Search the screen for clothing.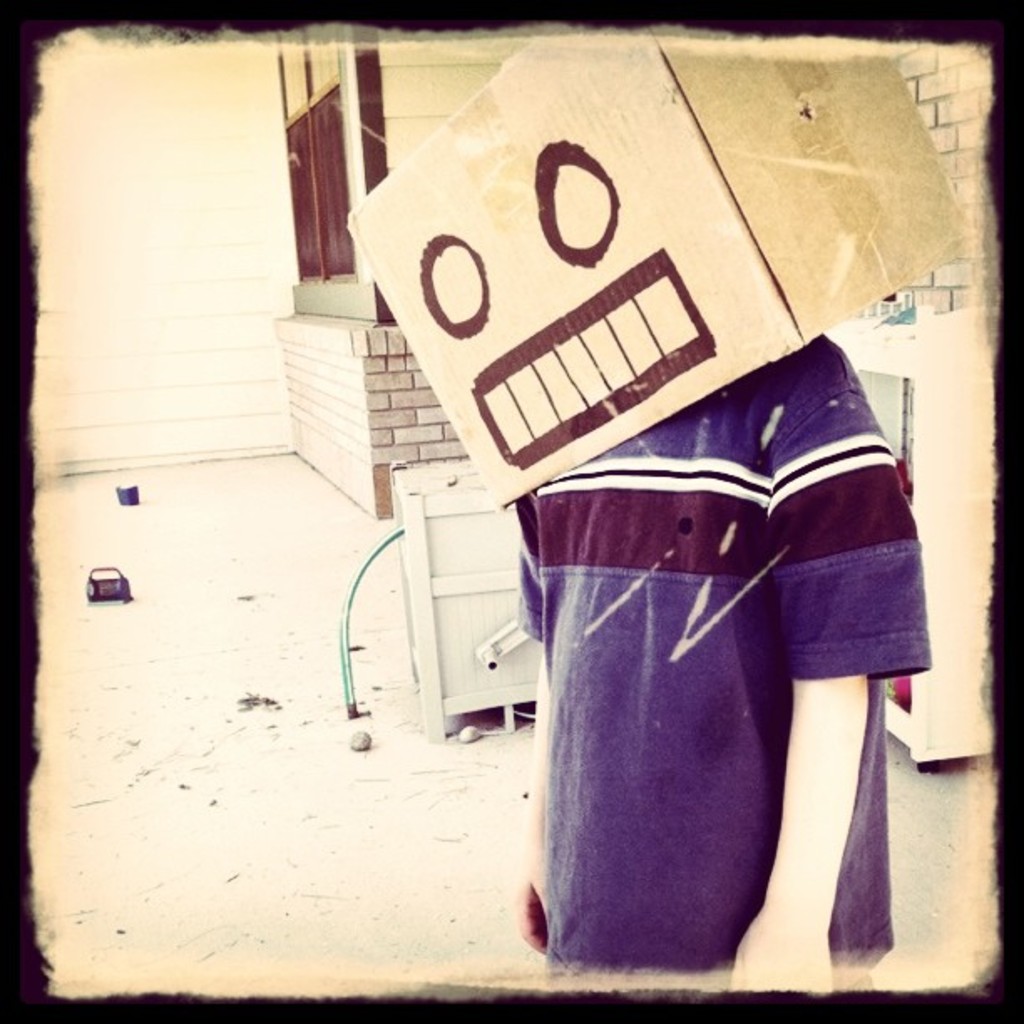
Found at <box>512,335,934,974</box>.
